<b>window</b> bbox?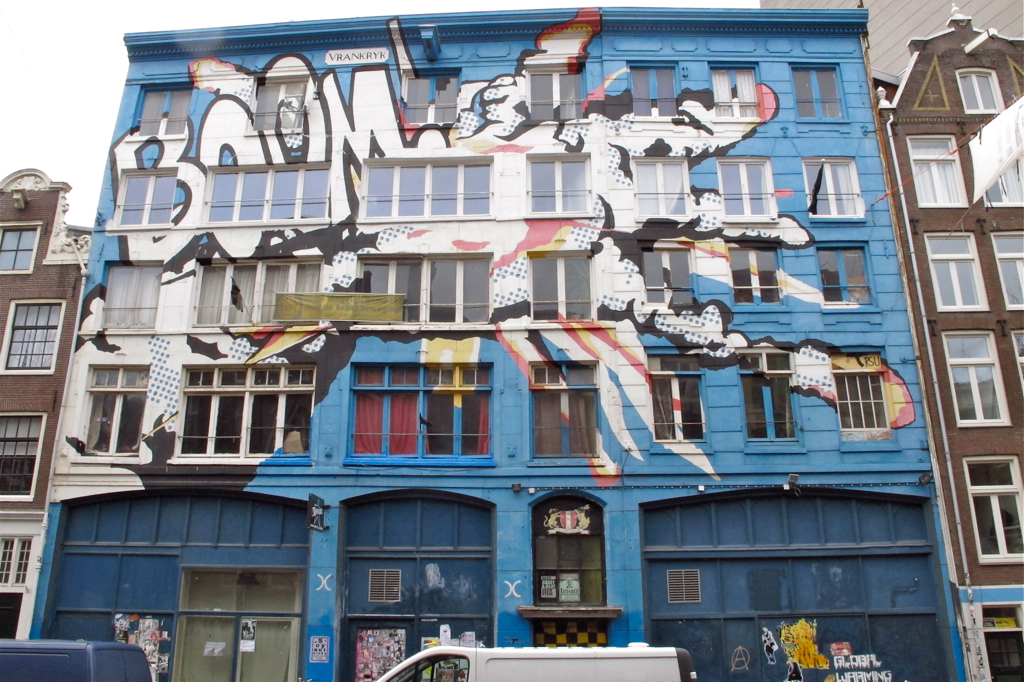
left=354, top=256, right=495, bottom=328
